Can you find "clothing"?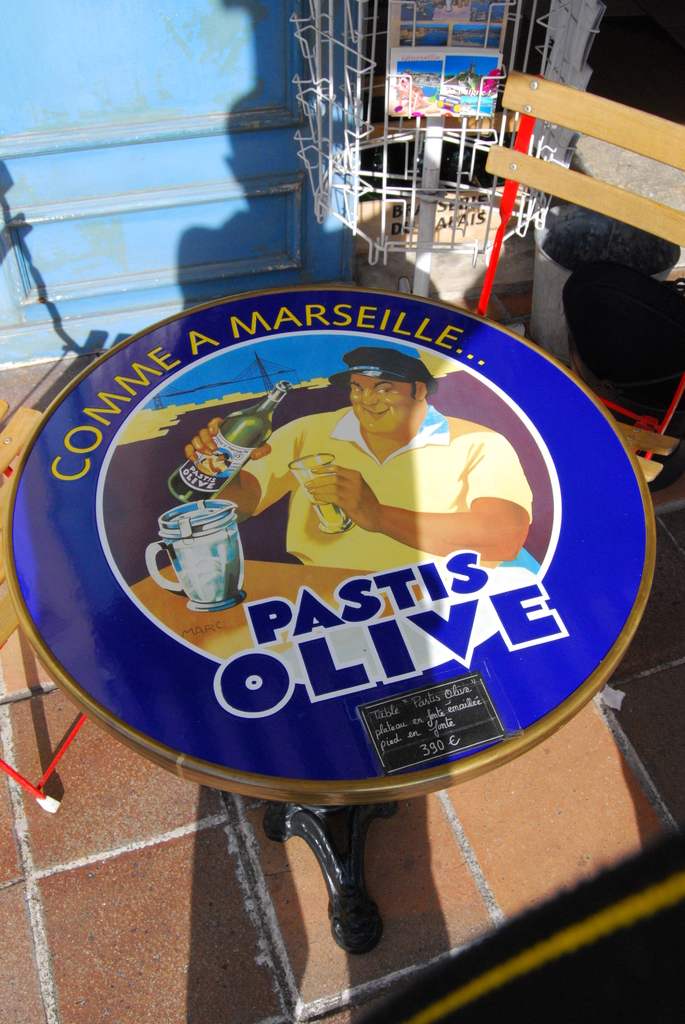
Yes, bounding box: <box>194,393,528,573</box>.
